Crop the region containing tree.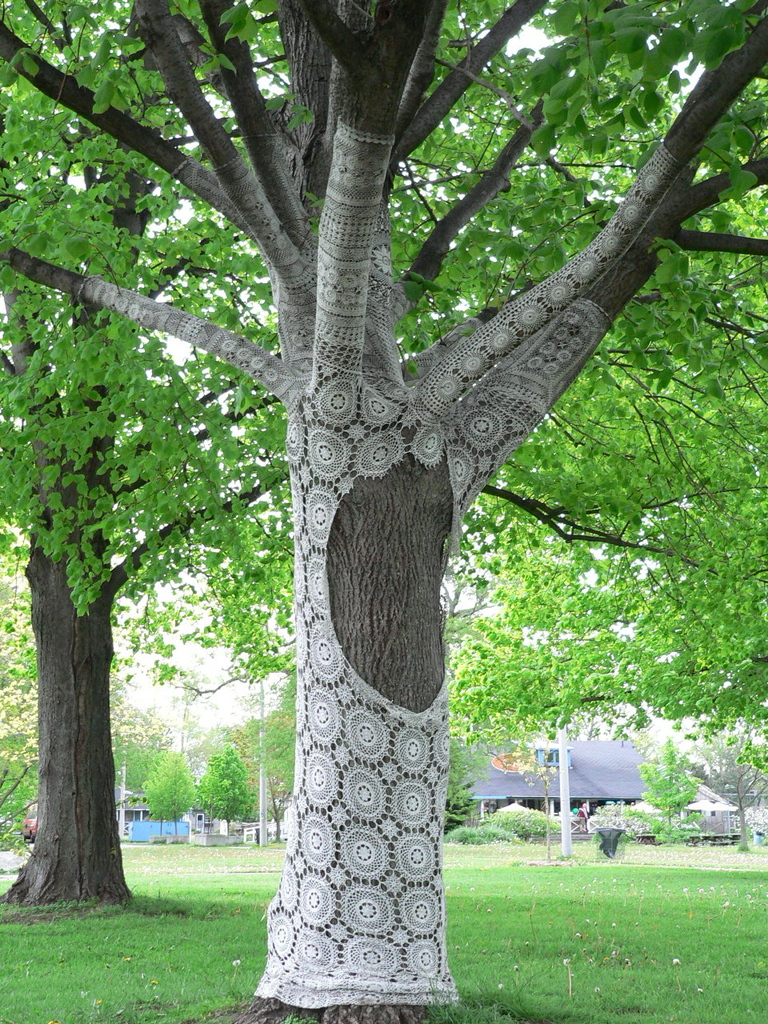
Crop region: <box>196,746,255,832</box>.
